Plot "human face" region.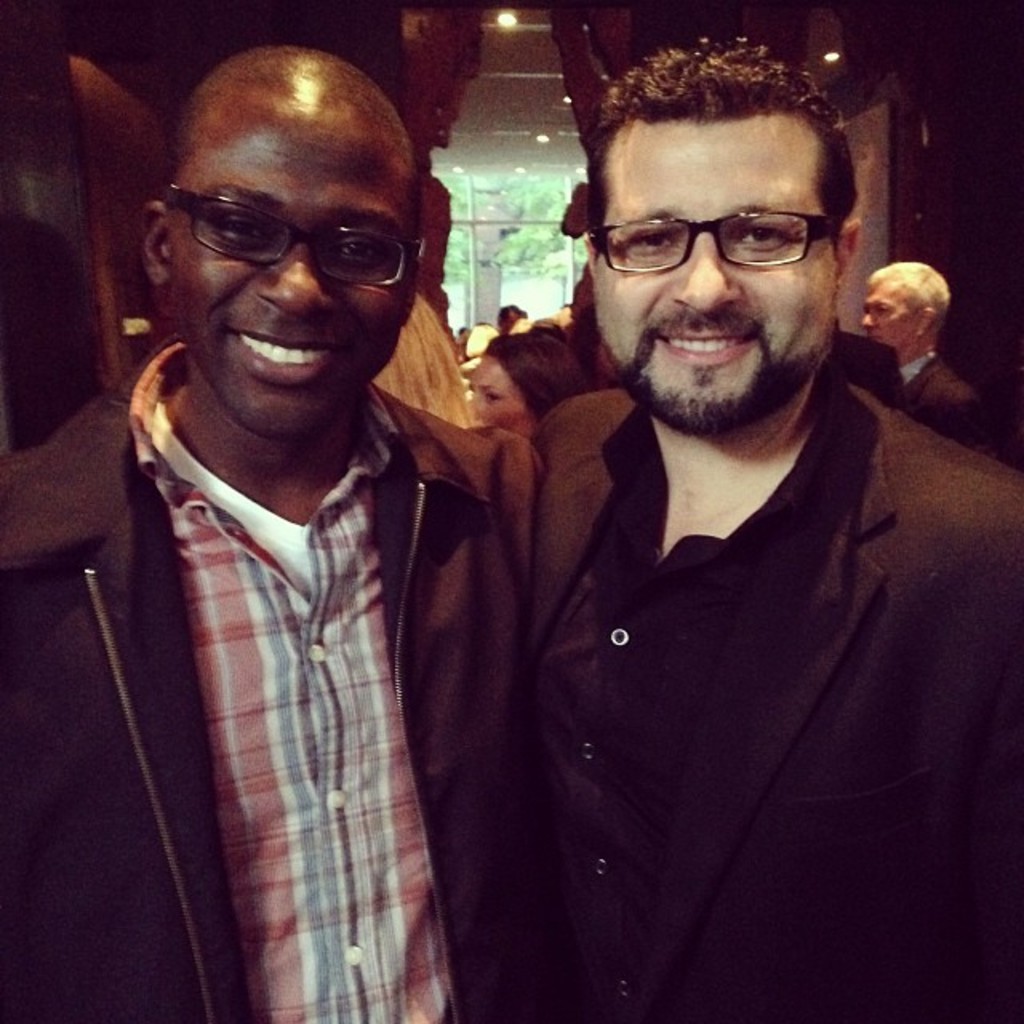
Plotted at <bbox>854, 285, 915, 350</bbox>.
